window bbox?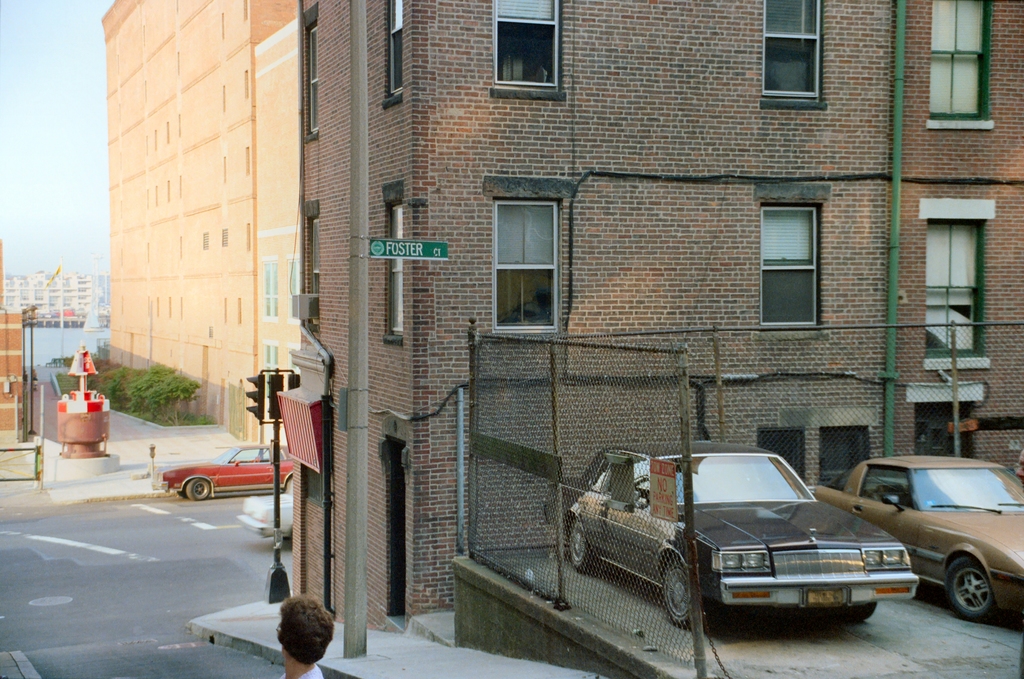
759:207:820:325
